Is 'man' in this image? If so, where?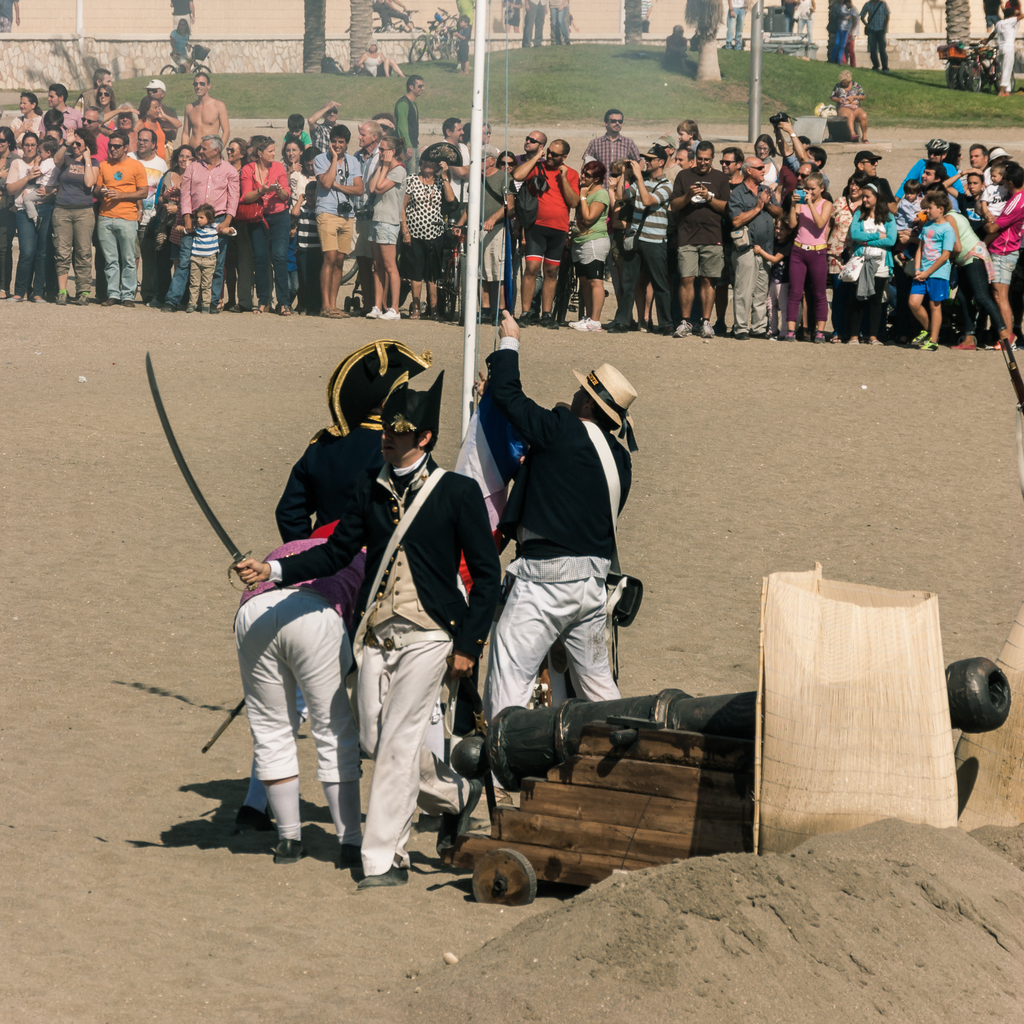
Yes, at {"x1": 858, "y1": 0, "x2": 895, "y2": 73}.
